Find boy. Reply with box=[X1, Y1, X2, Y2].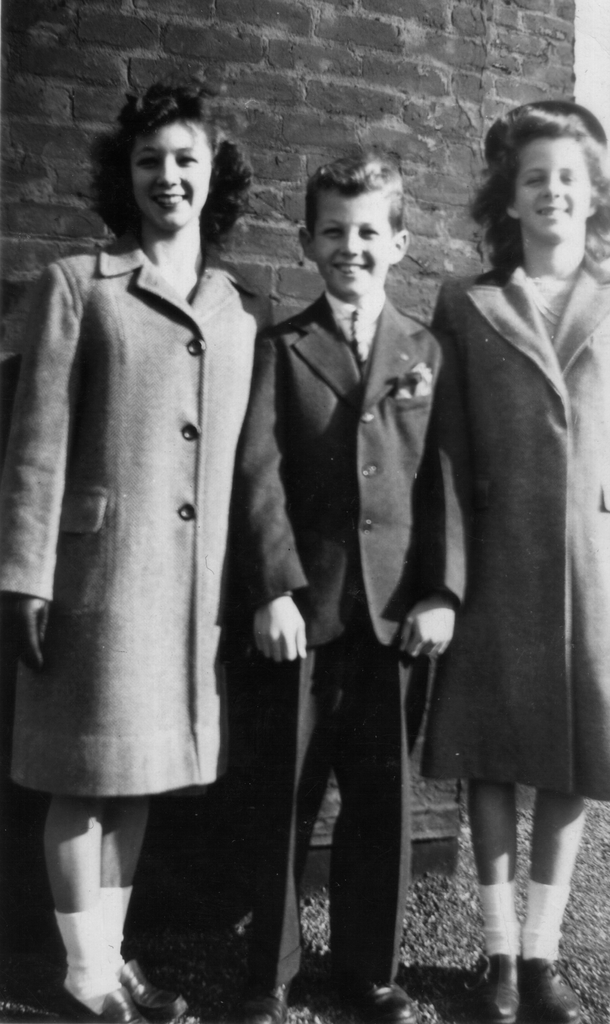
box=[239, 127, 478, 1023].
